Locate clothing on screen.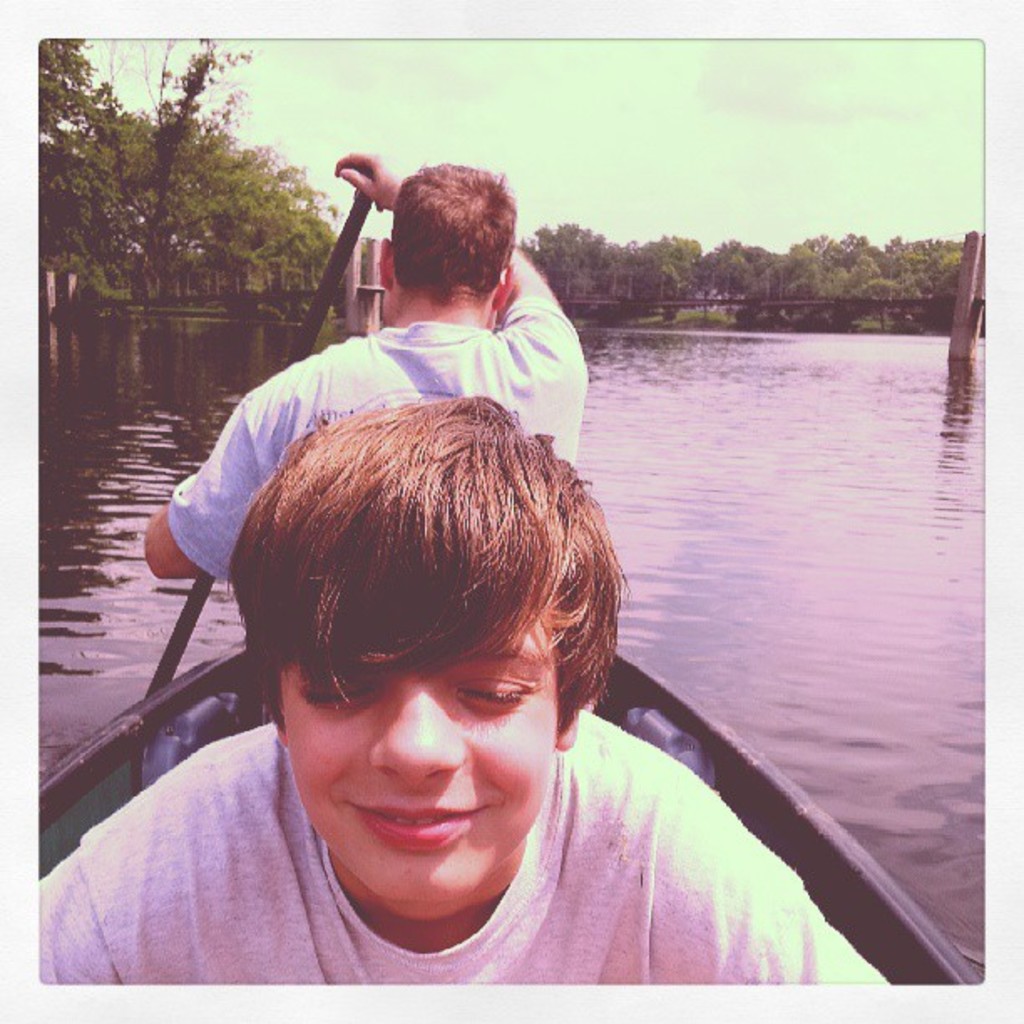
On screen at <region>35, 726, 887, 996</region>.
